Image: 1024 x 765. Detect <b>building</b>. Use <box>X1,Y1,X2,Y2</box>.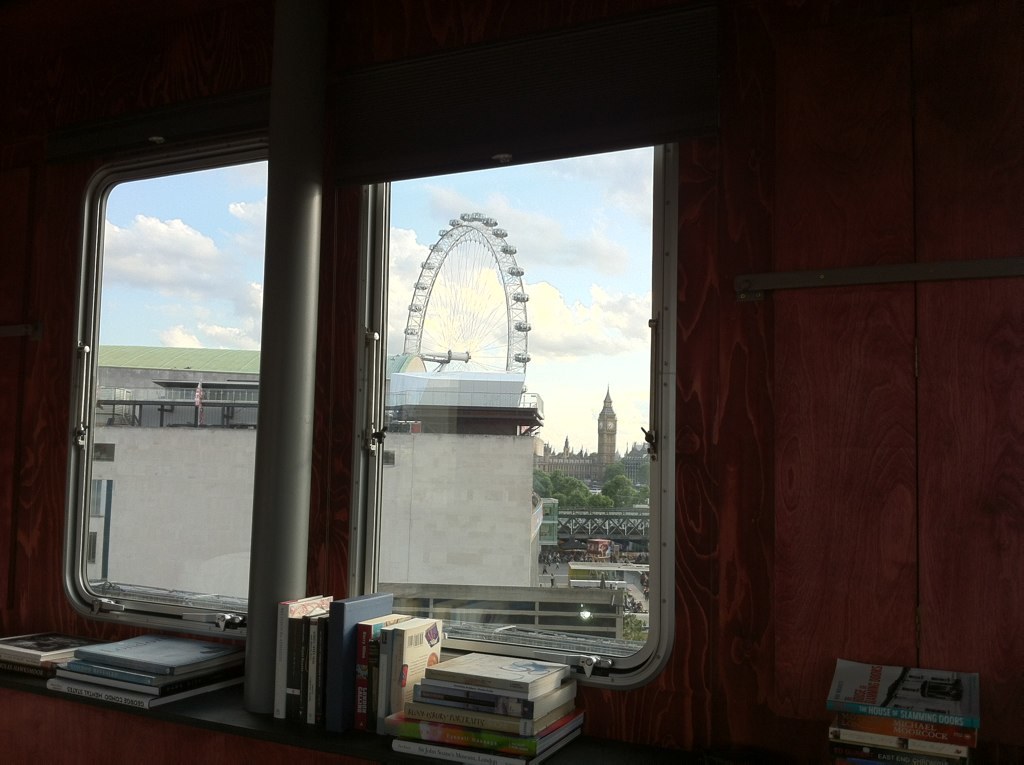
<box>391,587,626,648</box>.
